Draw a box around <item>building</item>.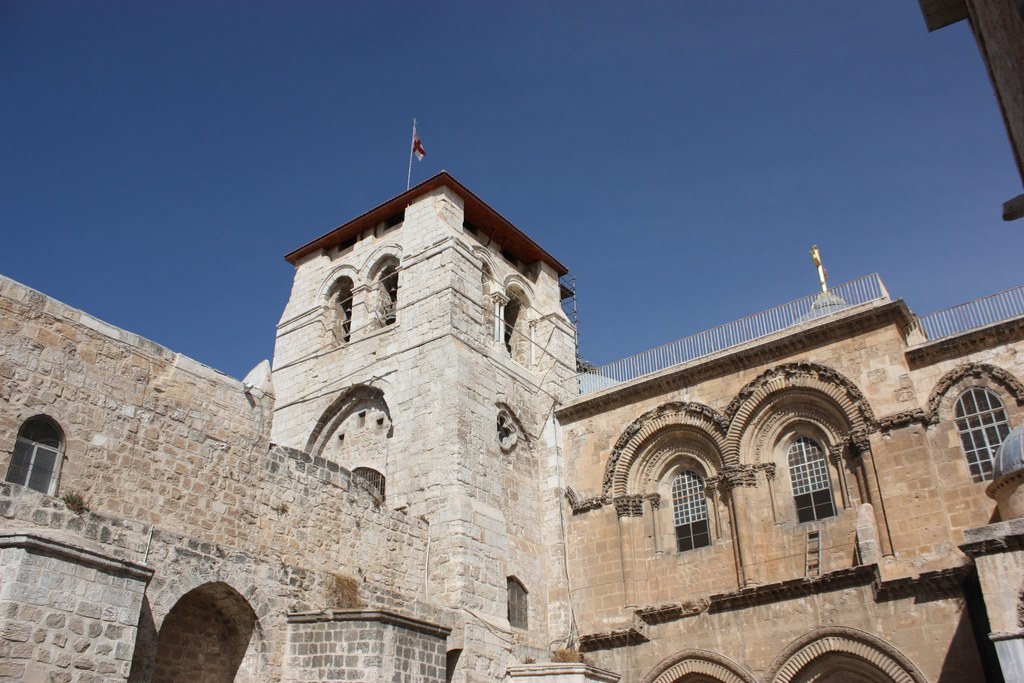
bbox=(0, 120, 1023, 680).
